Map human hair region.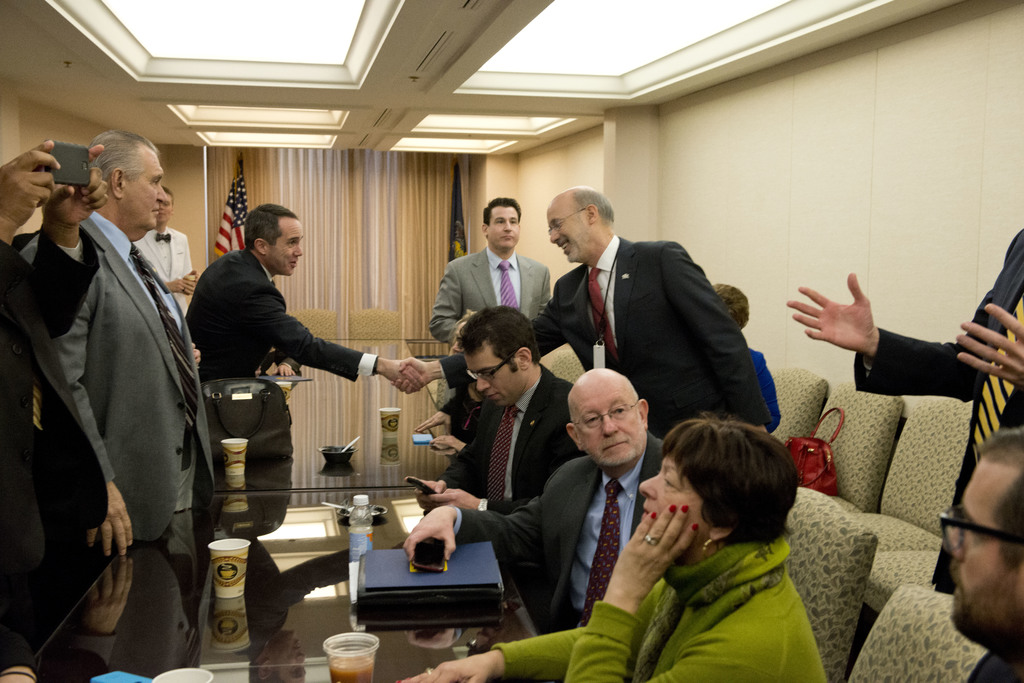
Mapped to left=482, top=197, right=521, bottom=227.
